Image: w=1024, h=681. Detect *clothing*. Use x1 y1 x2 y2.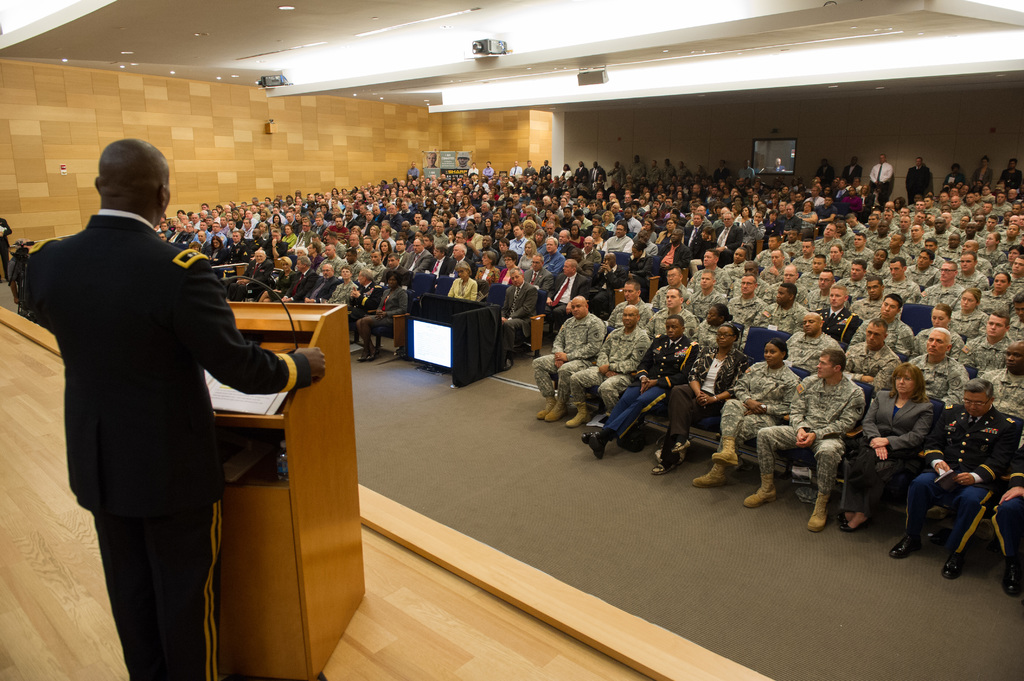
763 303 793 360.
